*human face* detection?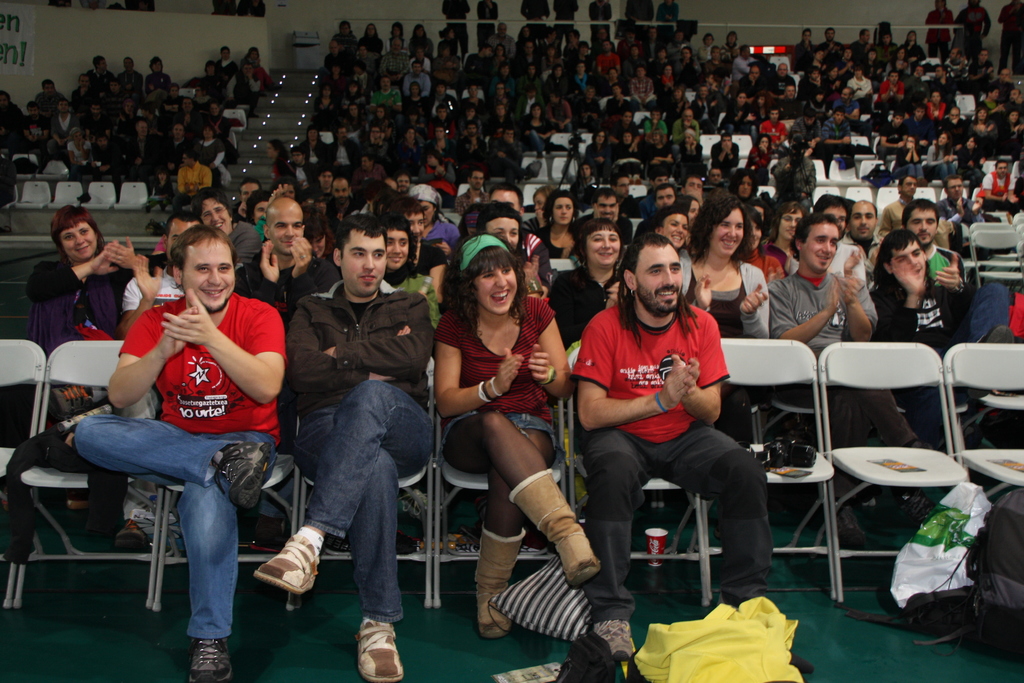
(x1=916, y1=67, x2=925, y2=78)
